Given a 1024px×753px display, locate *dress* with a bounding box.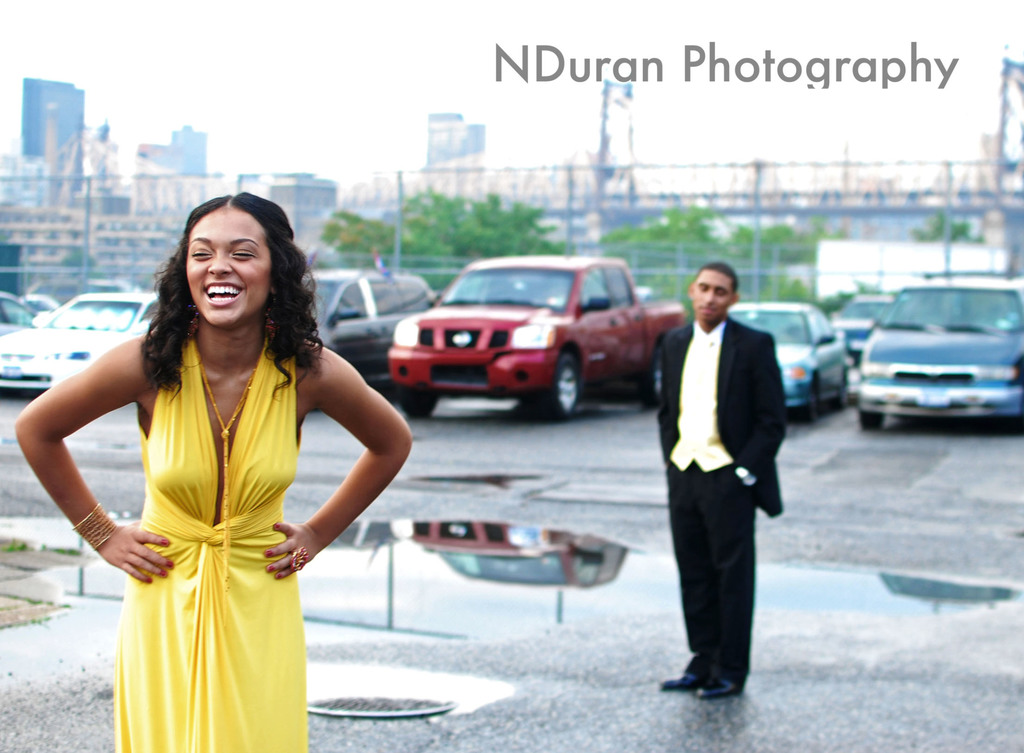
Located: (left=119, top=333, right=308, bottom=752).
